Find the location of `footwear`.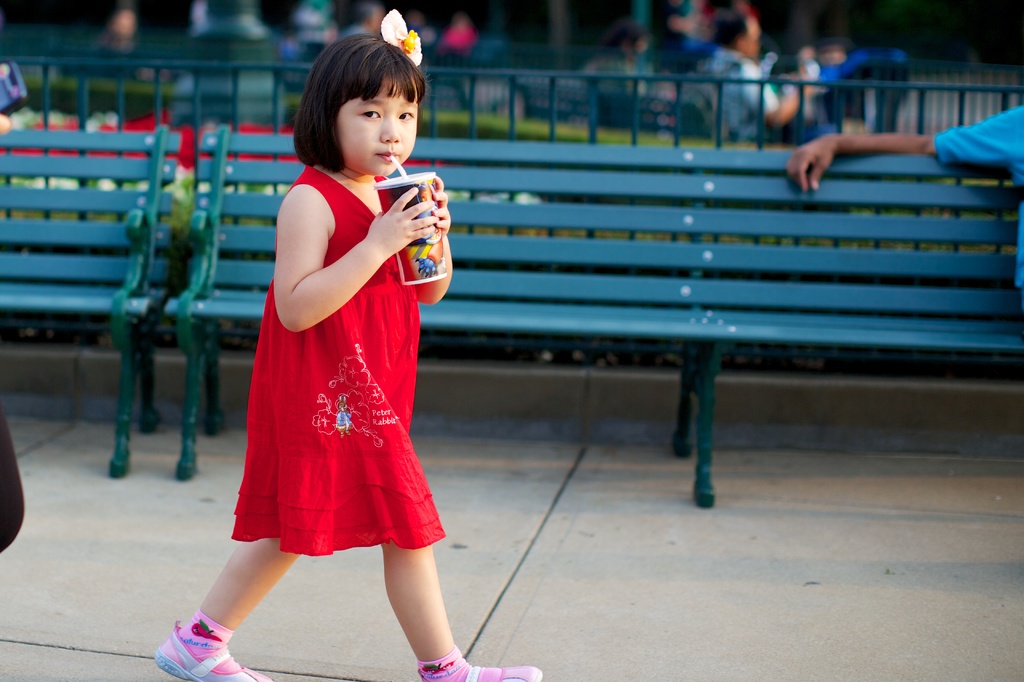
Location: box(152, 626, 274, 681).
